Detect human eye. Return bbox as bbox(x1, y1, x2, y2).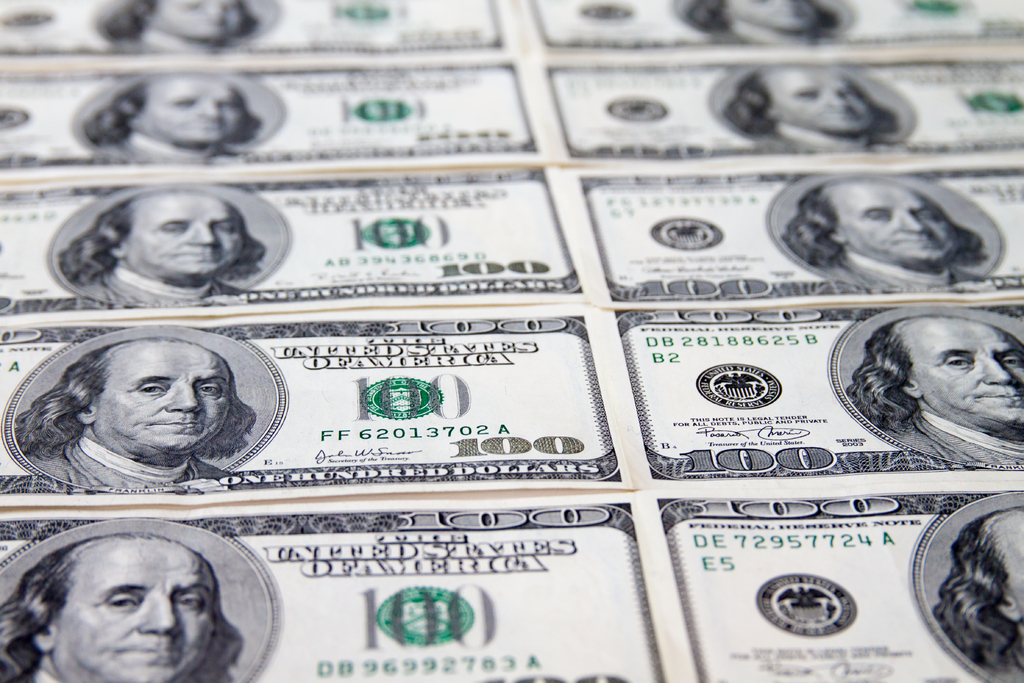
bbox(838, 89, 854, 100).
